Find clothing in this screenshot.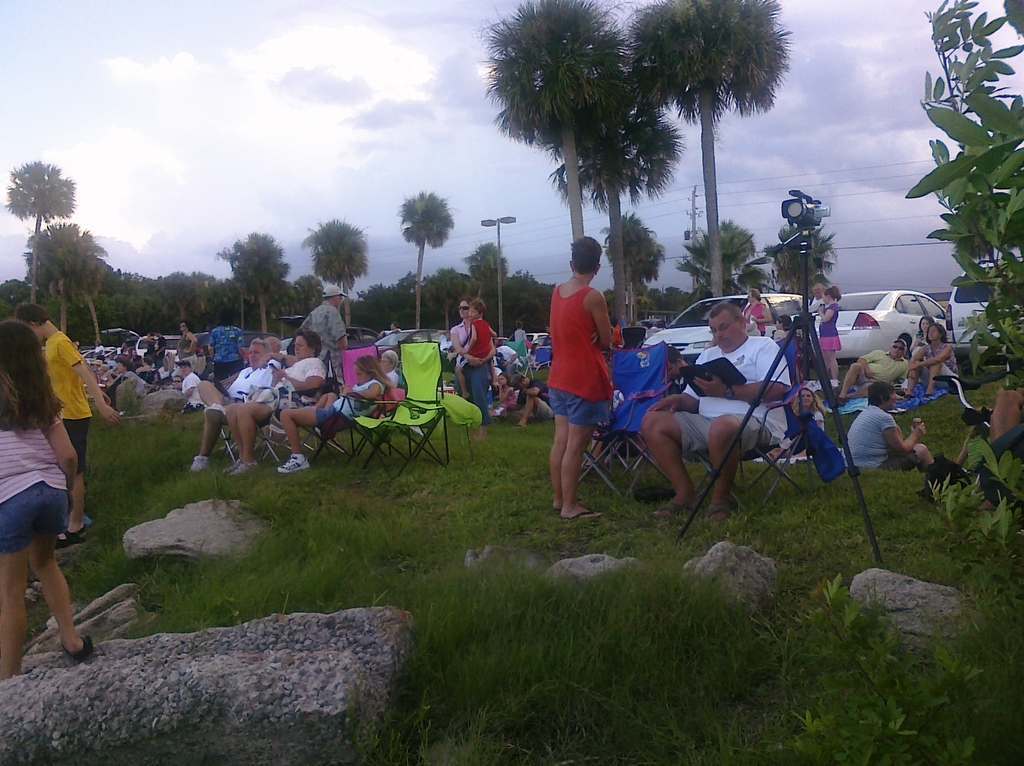
The bounding box for clothing is bbox=(45, 330, 84, 470).
